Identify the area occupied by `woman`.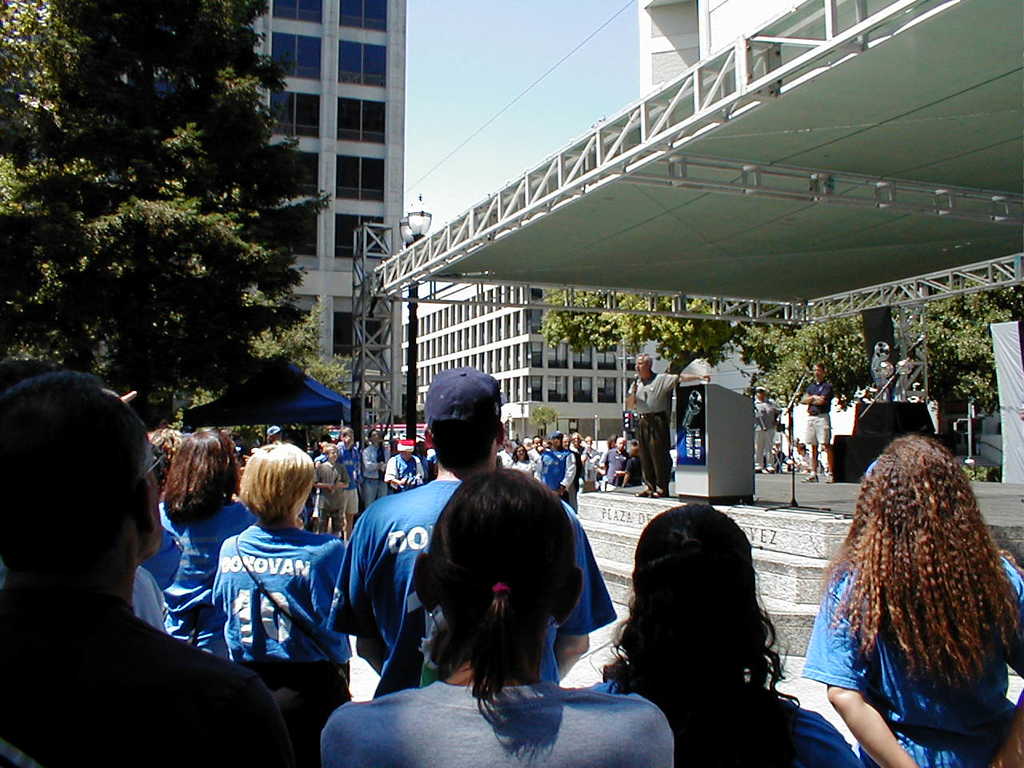
Area: <region>160, 426, 254, 654</region>.
